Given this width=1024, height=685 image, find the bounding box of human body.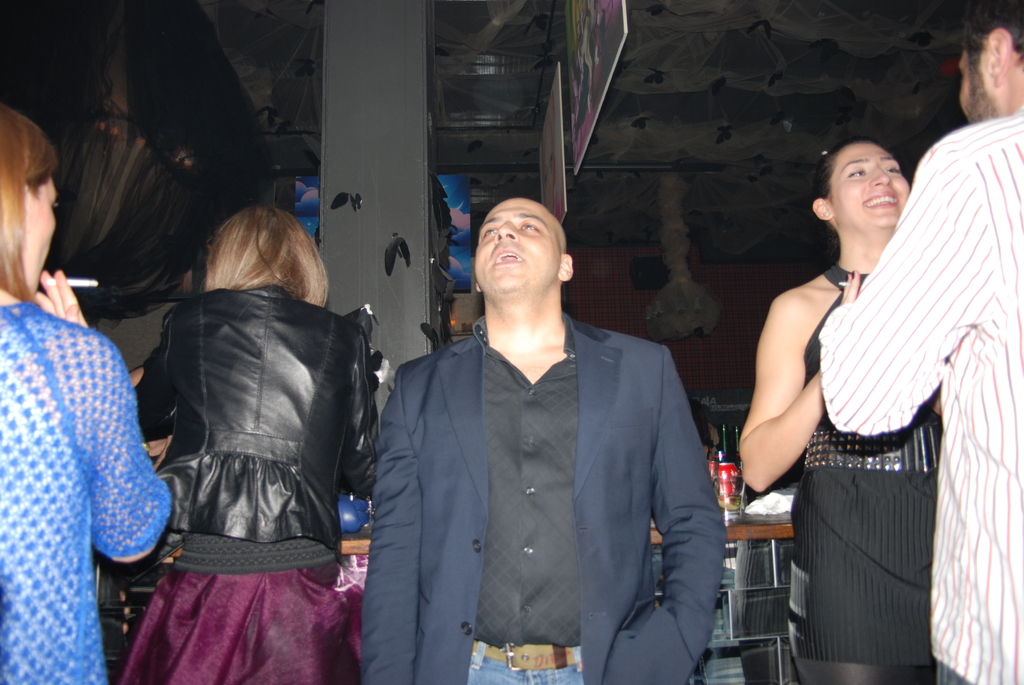
<box>359,195,728,684</box>.
